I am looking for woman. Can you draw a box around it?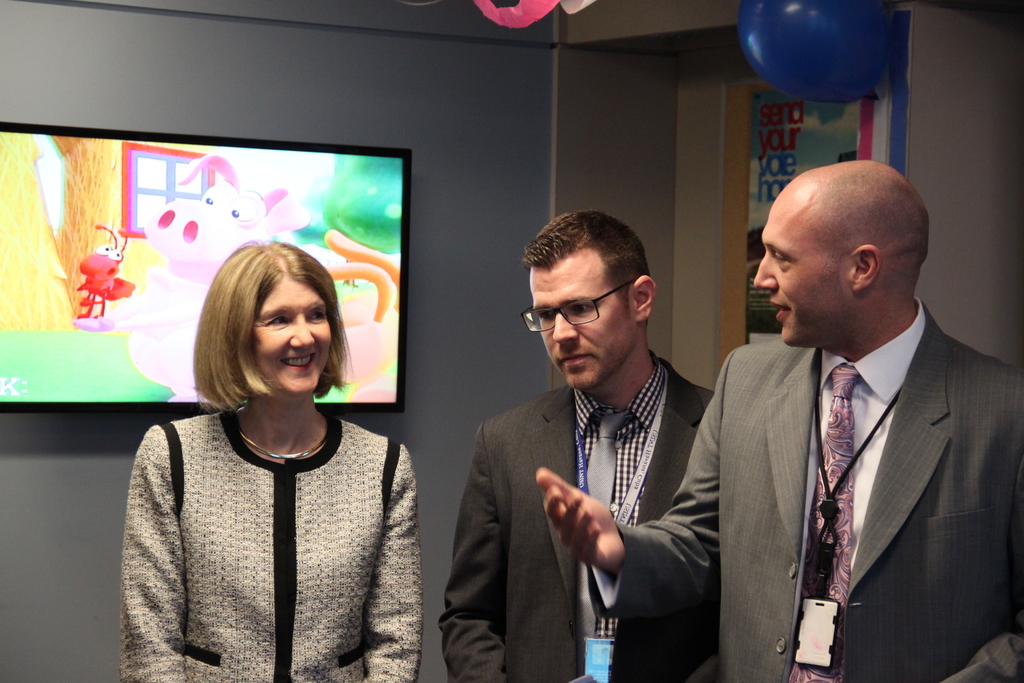
Sure, the bounding box is crop(104, 234, 423, 682).
